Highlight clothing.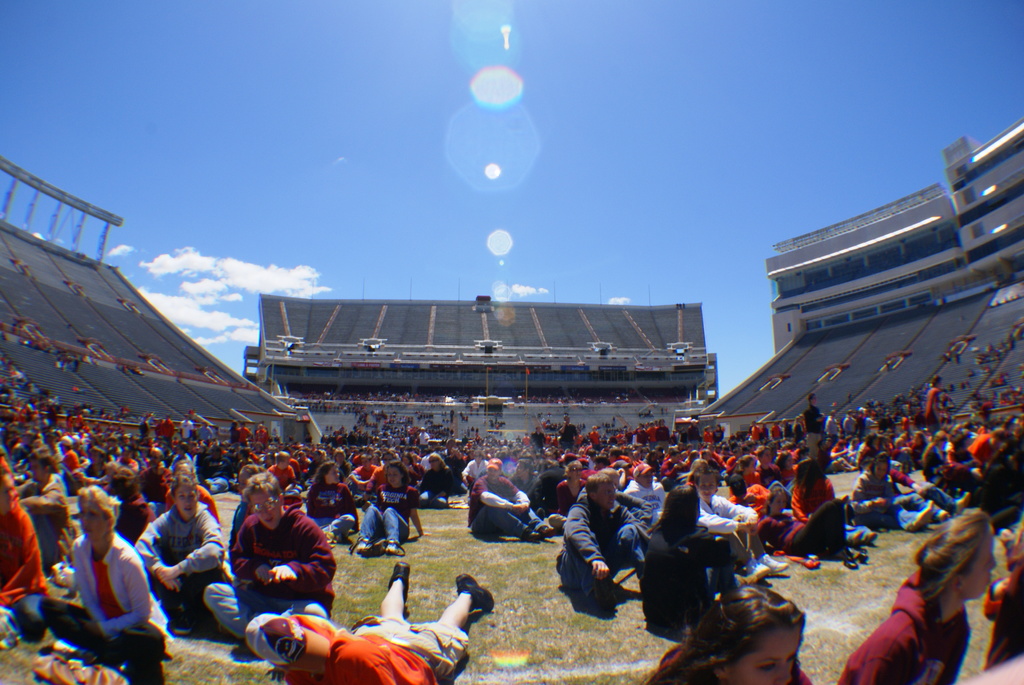
Highlighted region: Rect(216, 498, 322, 619).
